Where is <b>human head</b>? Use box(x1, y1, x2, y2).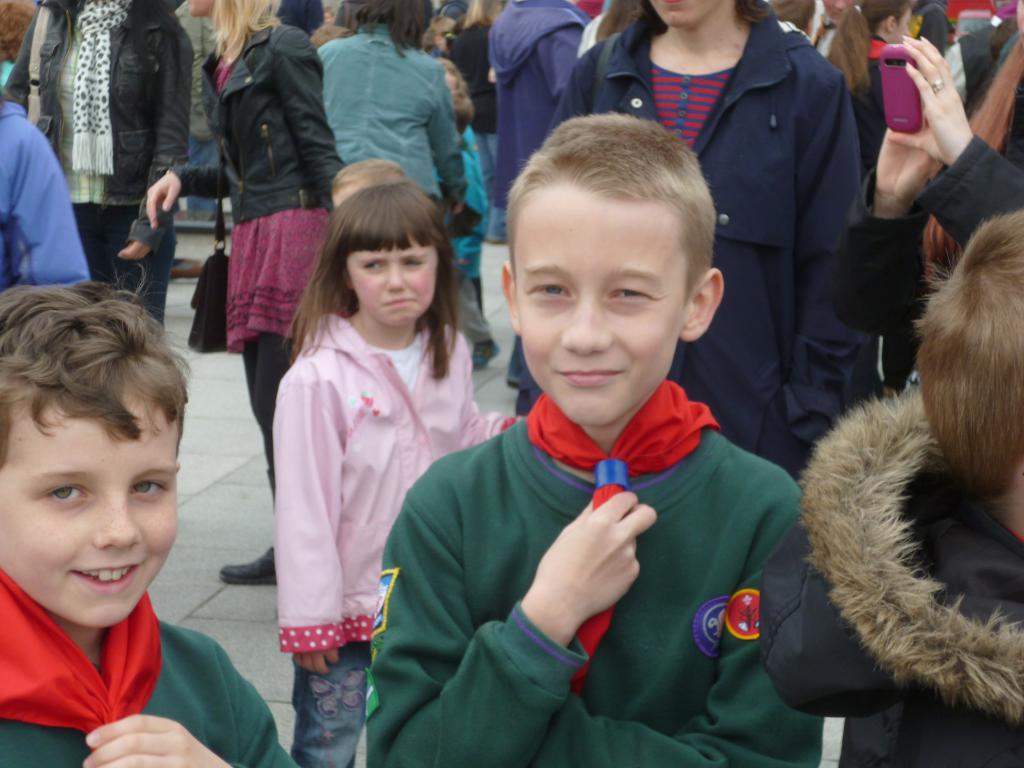
box(0, 283, 186, 631).
